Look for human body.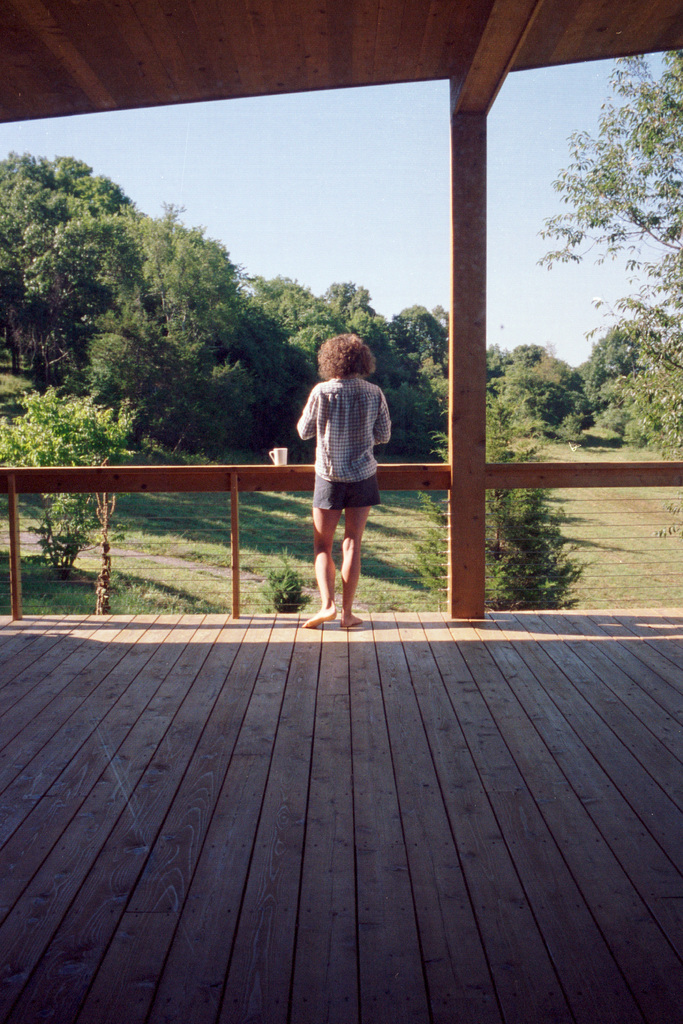
Found: pyautogui.locateOnScreen(291, 310, 389, 646).
